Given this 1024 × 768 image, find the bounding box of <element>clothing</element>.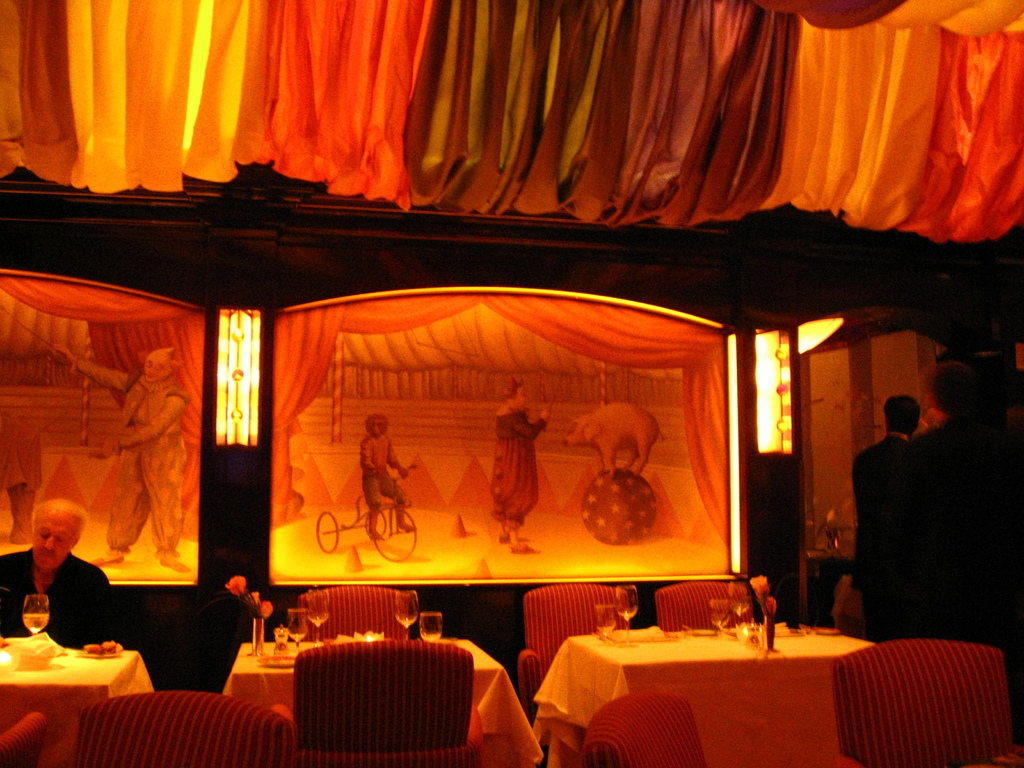
pyautogui.locateOnScreen(0, 553, 122, 661).
